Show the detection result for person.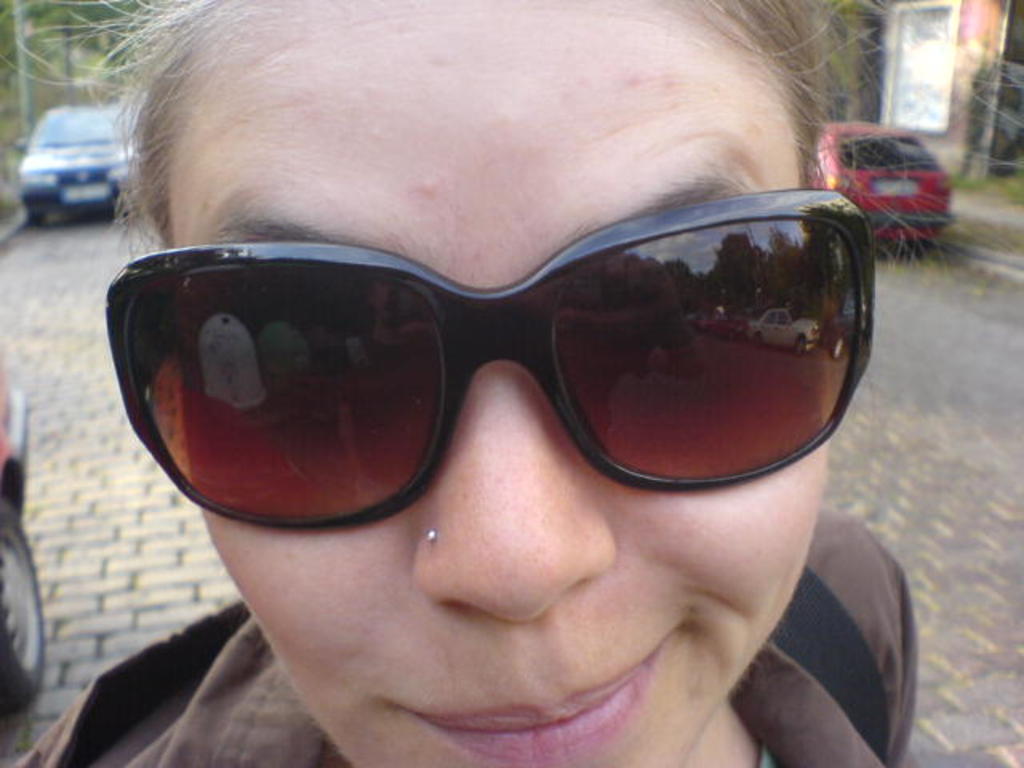
region(0, 0, 918, 766).
